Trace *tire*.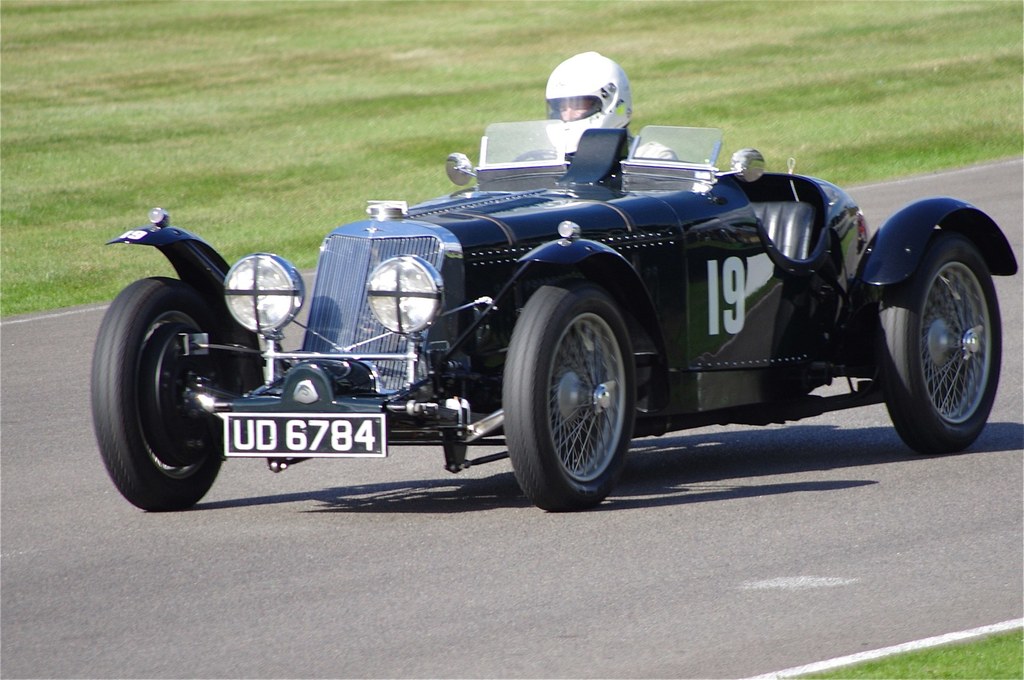
Traced to 90,277,229,508.
